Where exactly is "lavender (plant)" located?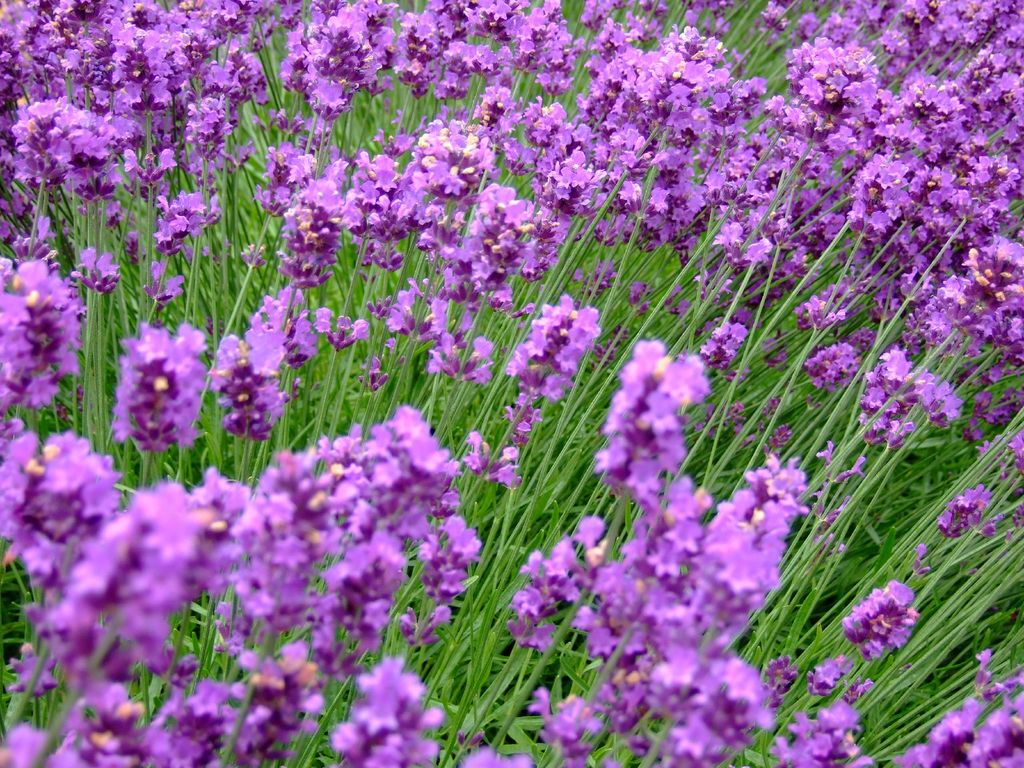
Its bounding box is box=[486, 445, 523, 490].
